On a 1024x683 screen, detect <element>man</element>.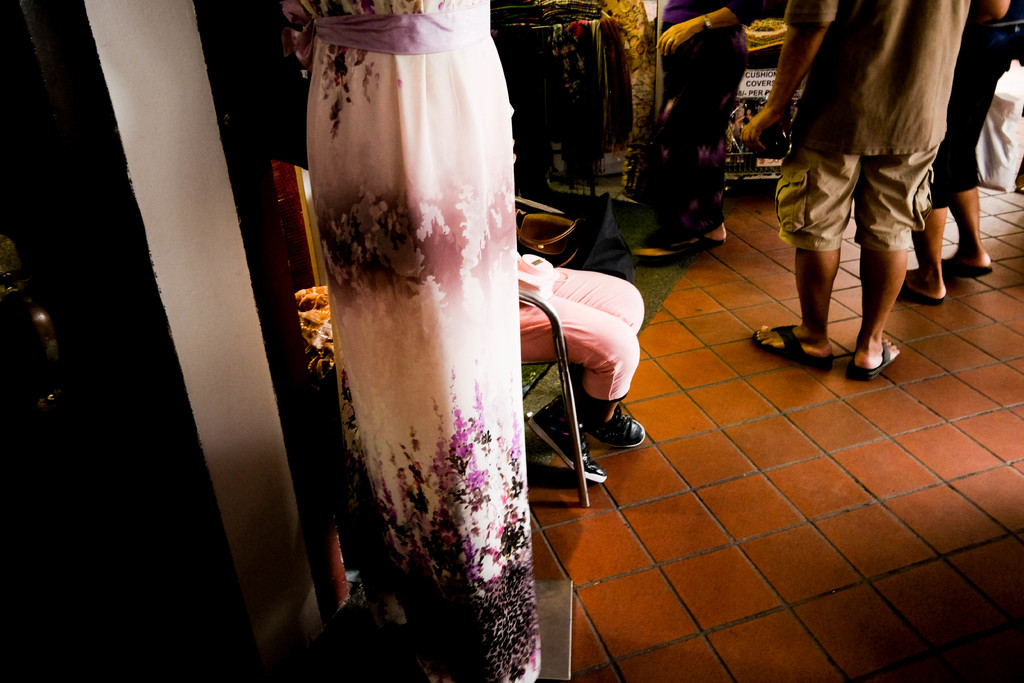
pyautogui.locateOnScreen(728, 0, 995, 326).
